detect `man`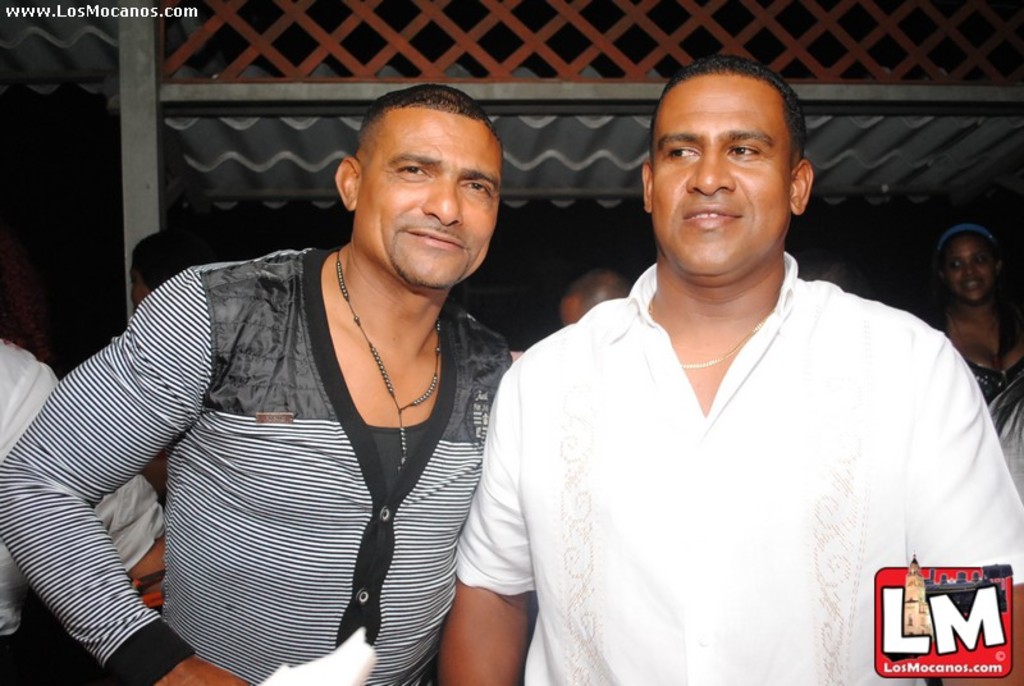
(439, 55, 996, 660)
